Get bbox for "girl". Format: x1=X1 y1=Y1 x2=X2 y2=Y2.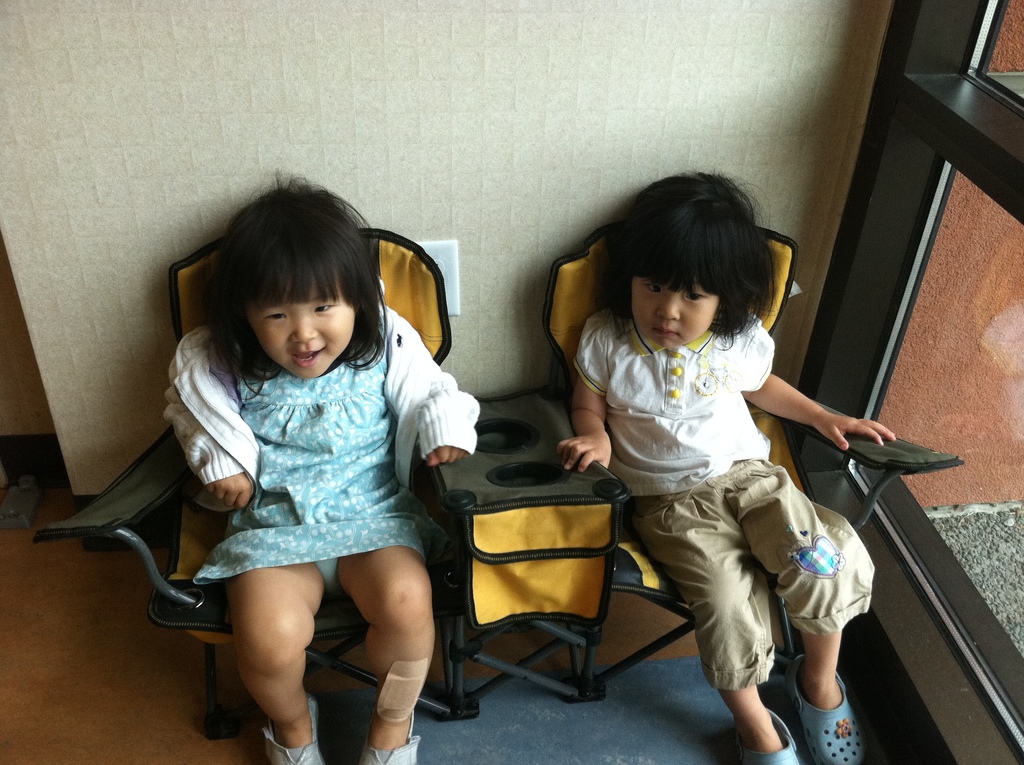
x1=162 y1=164 x2=484 y2=764.
